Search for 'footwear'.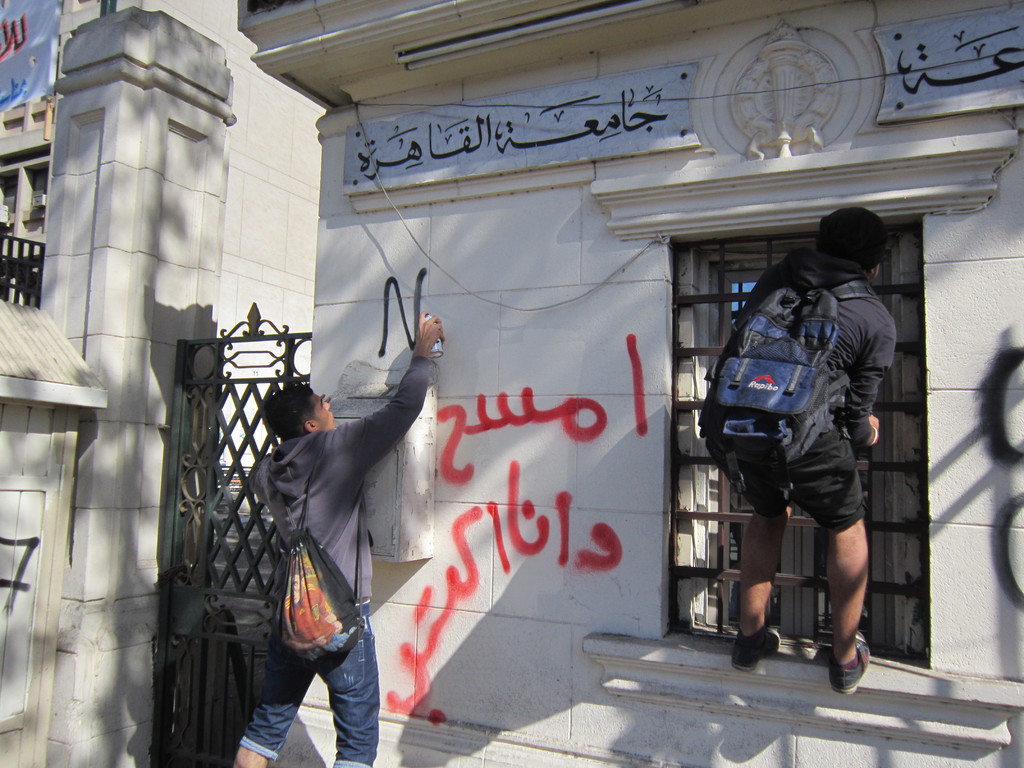
Found at left=732, top=627, right=781, bottom=675.
